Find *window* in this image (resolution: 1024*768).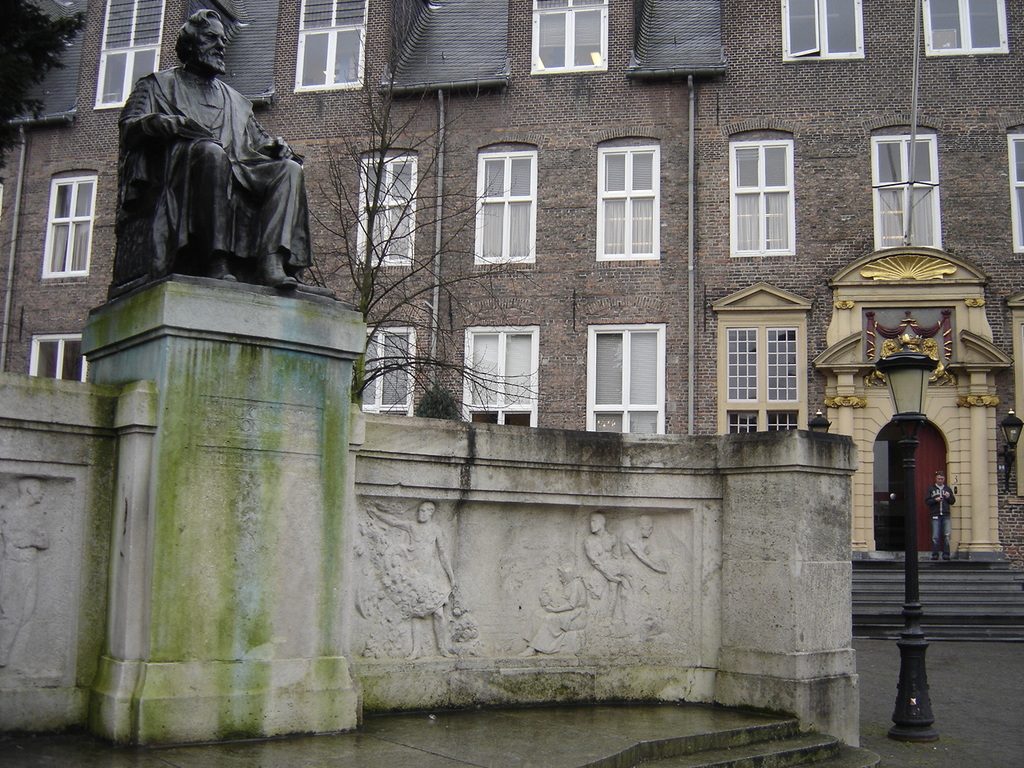
[874,130,946,254].
